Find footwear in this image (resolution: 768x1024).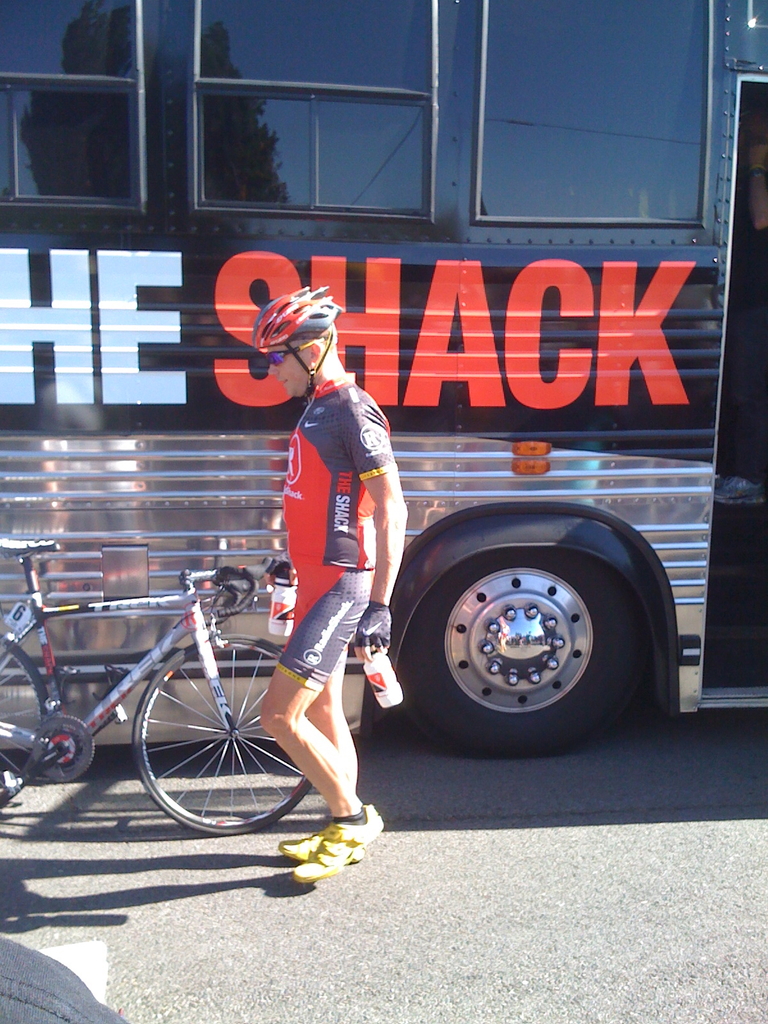
278:805:383:863.
